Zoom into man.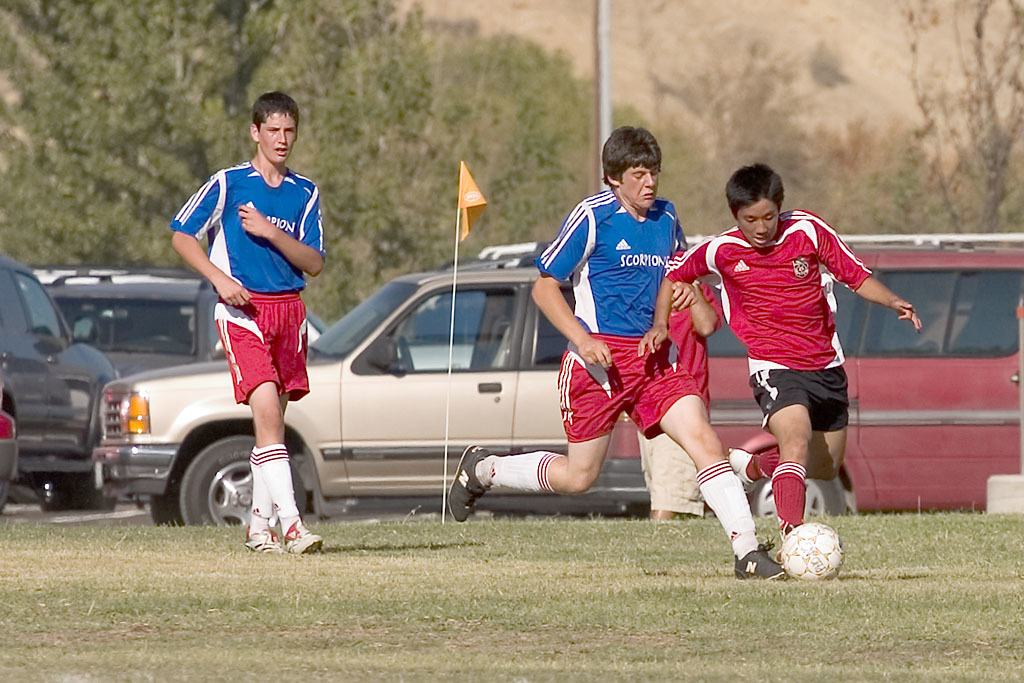
Zoom target: (left=527, top=159, right=737, bottom=534).
